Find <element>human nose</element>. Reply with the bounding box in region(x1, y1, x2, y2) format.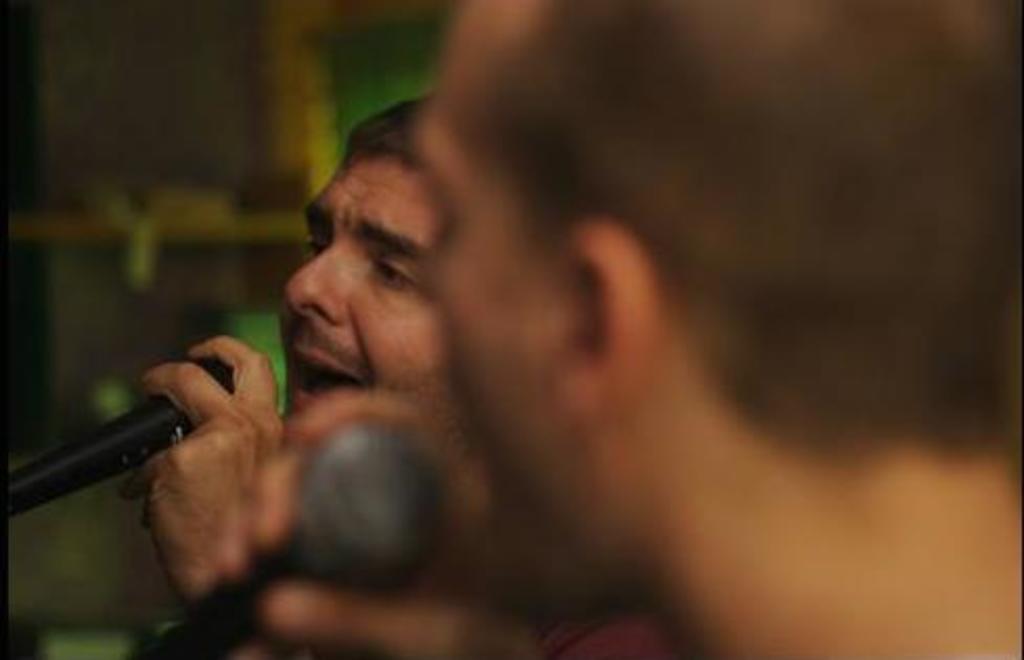
region(287, 243, 348, 321).
